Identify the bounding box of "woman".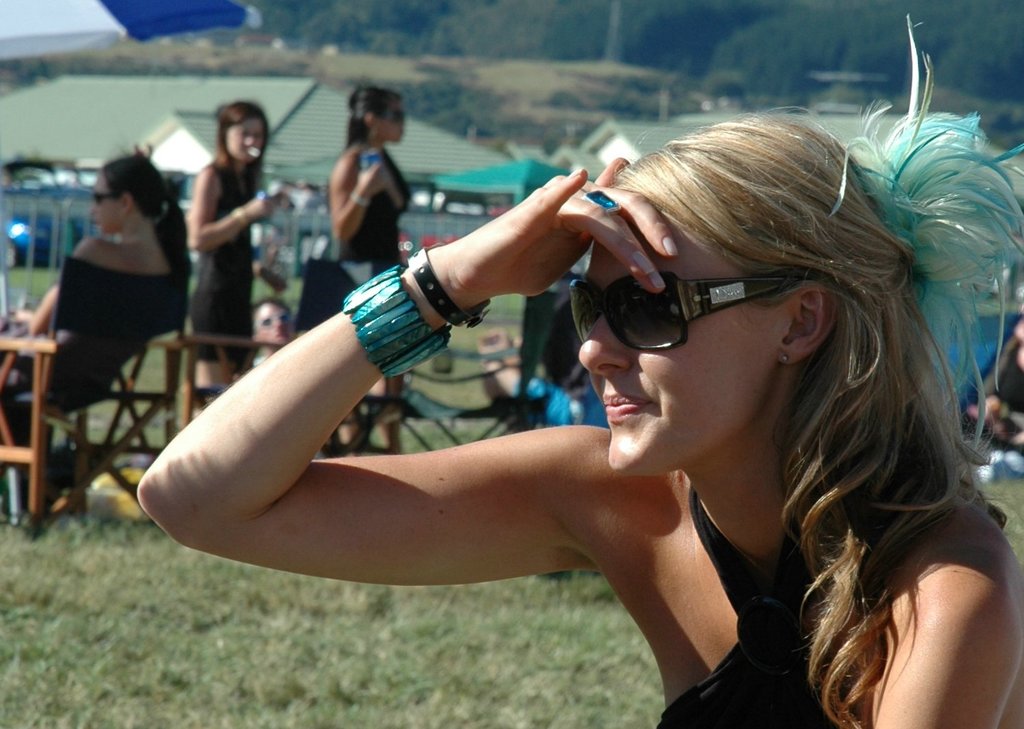
{"left": 178, "top": 99, "right": 299, "bottom": 406}.
